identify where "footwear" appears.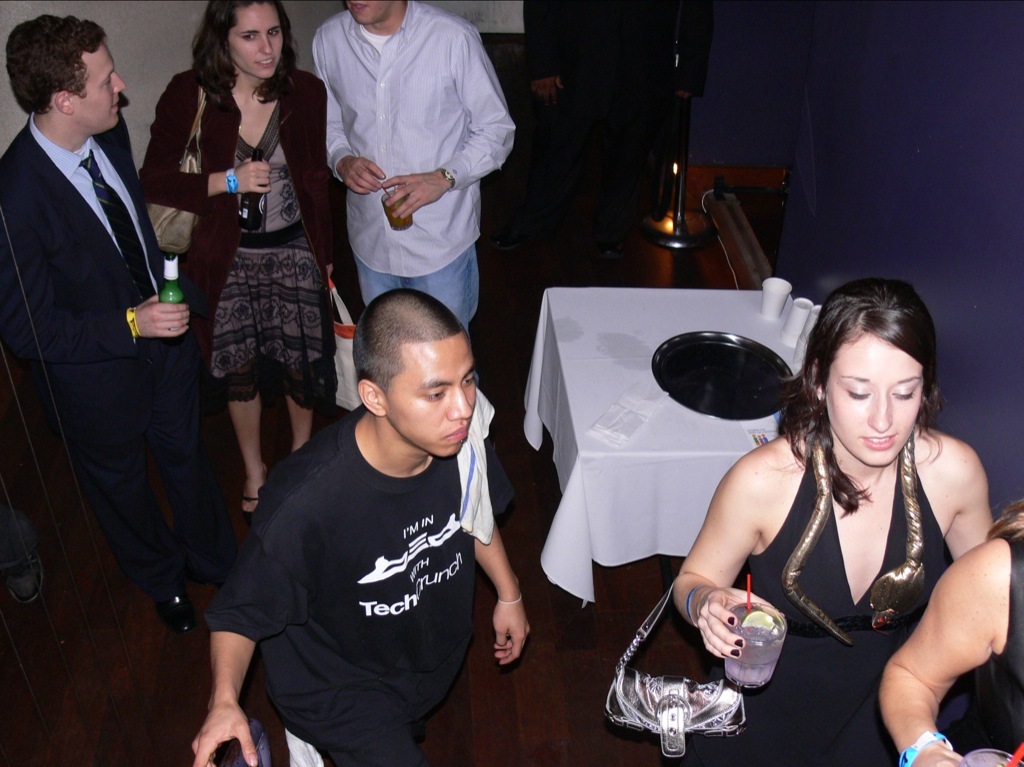
Appears at left=2, top=514, right=58, bottom=607.
